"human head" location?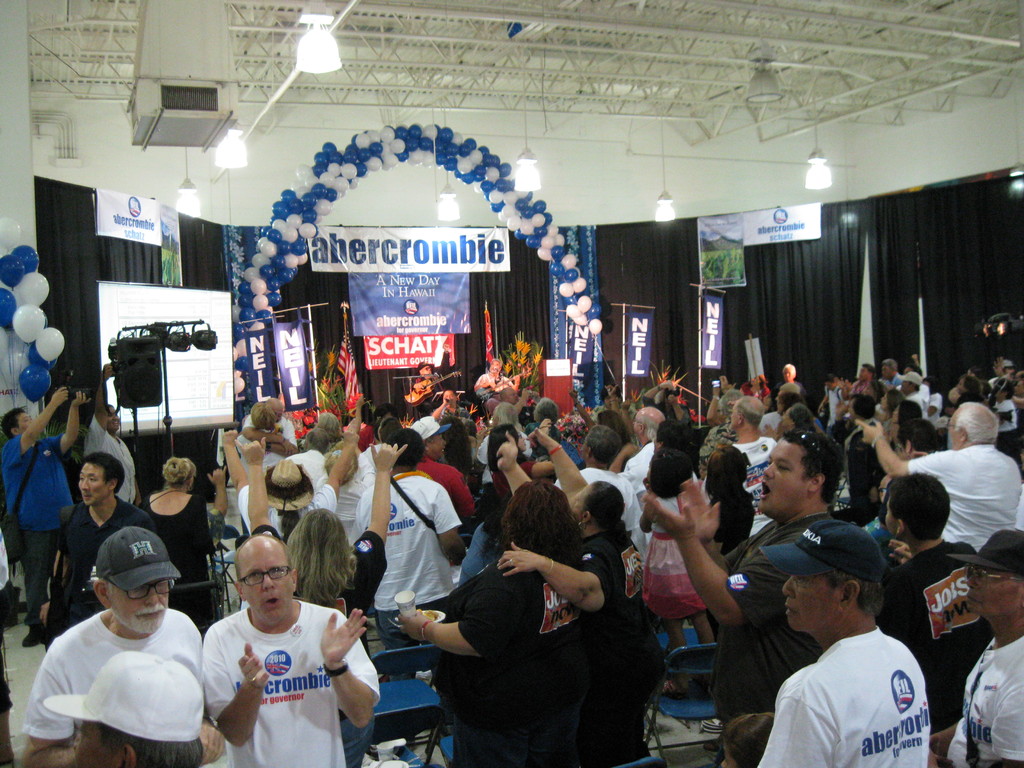
region(416, 362, 435, 377)
